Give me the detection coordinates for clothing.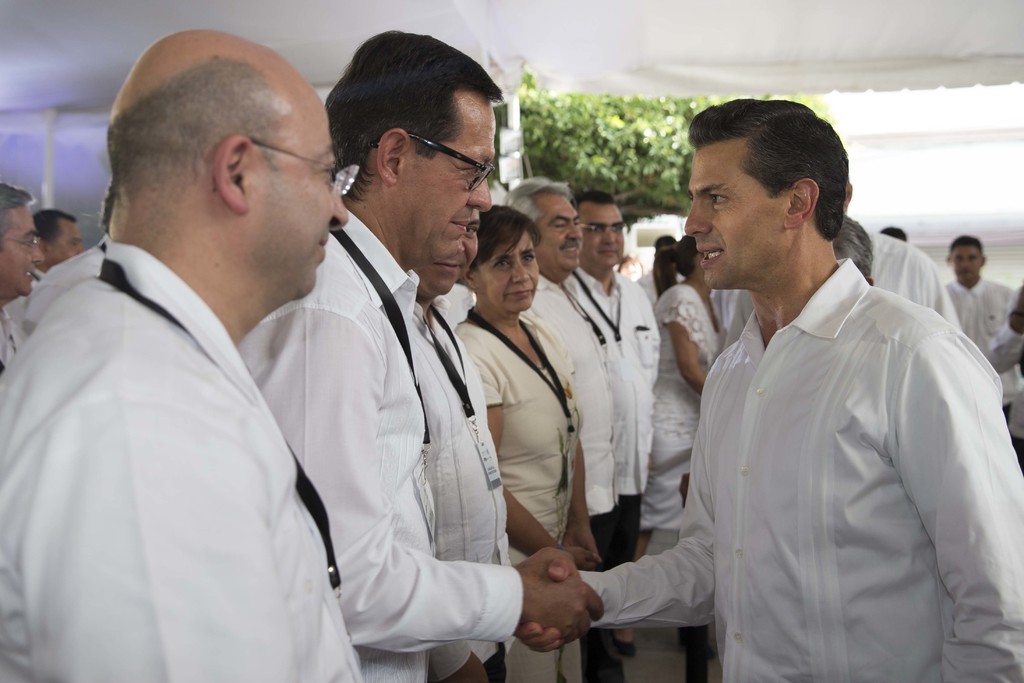
locate(237, 199, 524, 682).
